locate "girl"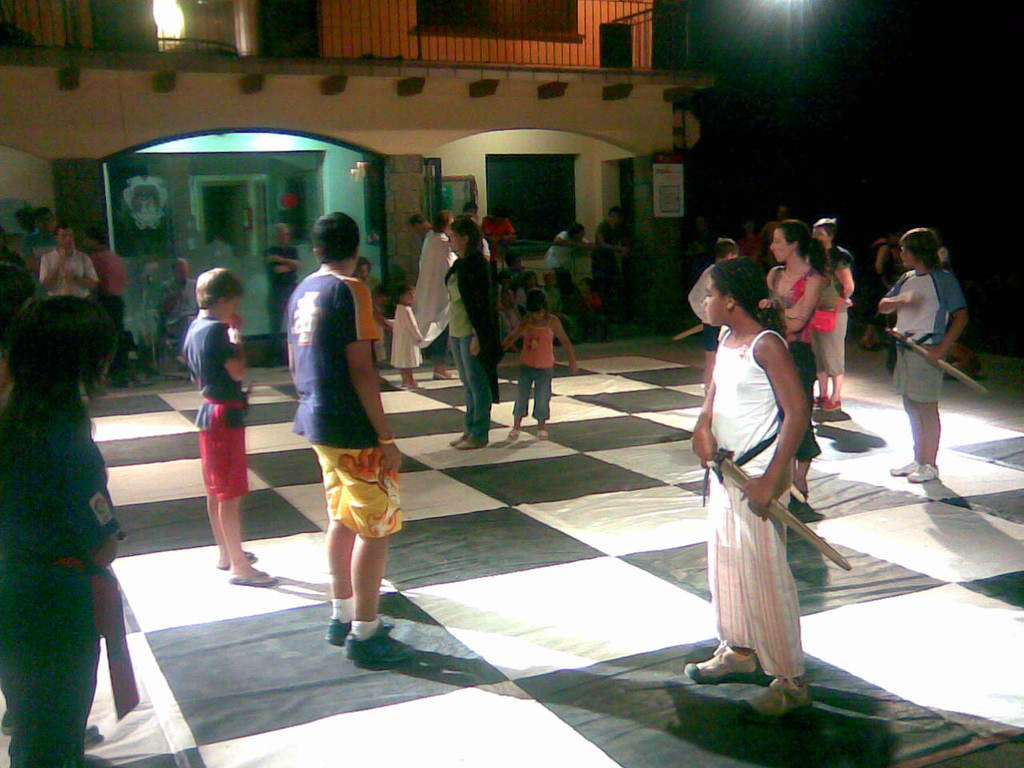
locate(497, 285, 580, 438)
